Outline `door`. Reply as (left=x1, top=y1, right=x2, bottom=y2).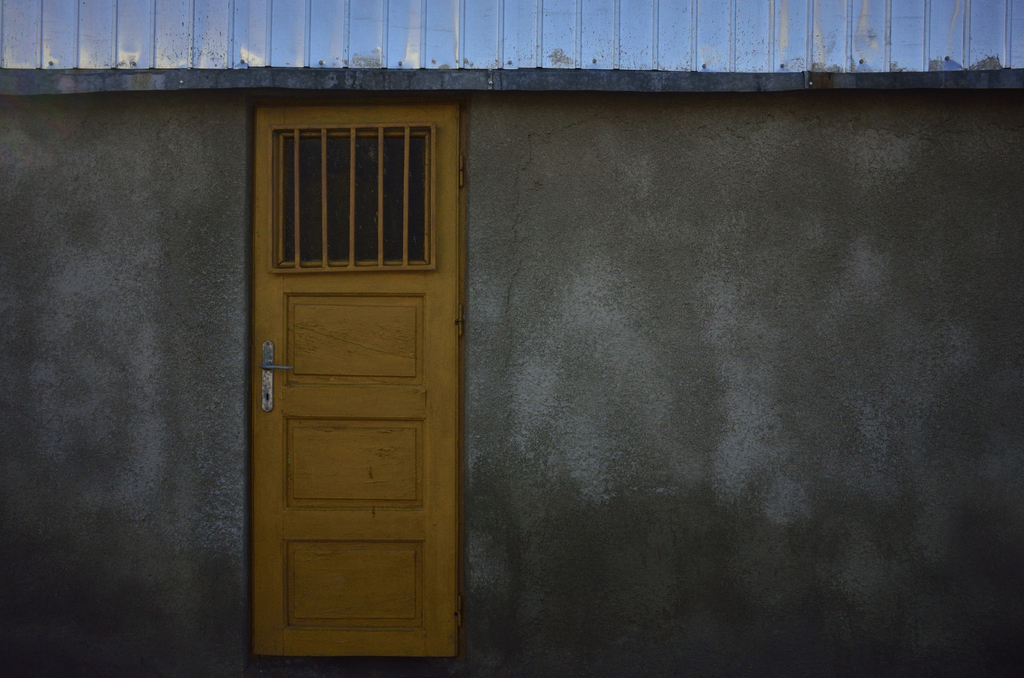
(left=256, top=104, right=458, bottom=656).
